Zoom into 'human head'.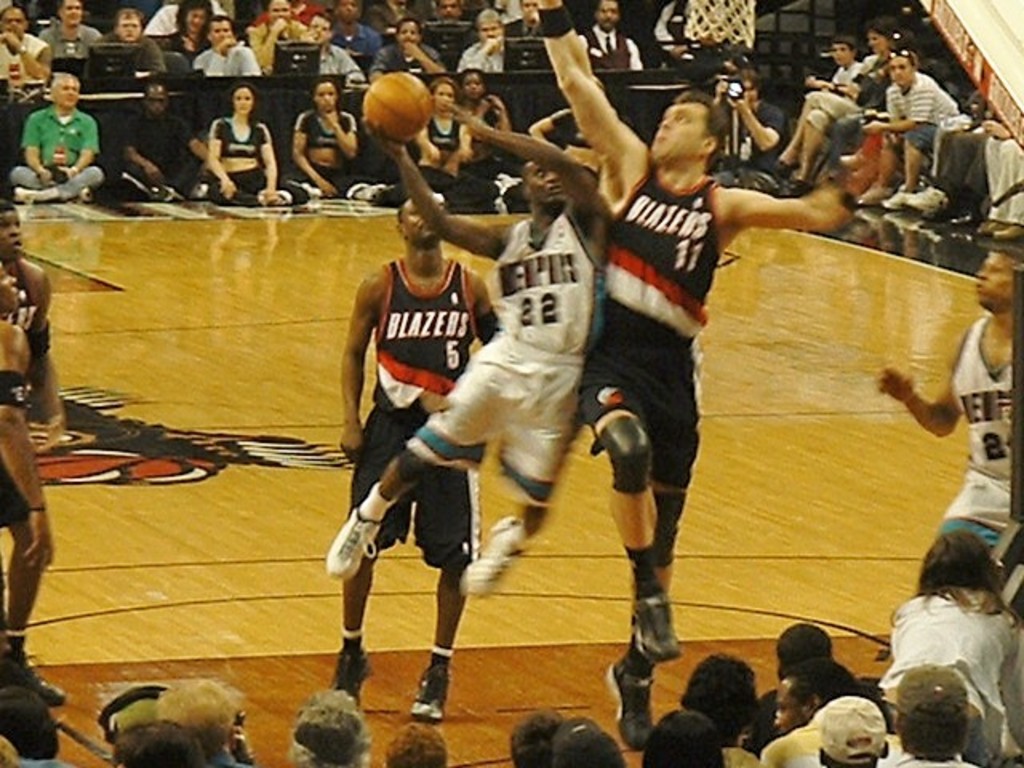
Zoom target: (left=395, top=194, right=442, bottom=251).
